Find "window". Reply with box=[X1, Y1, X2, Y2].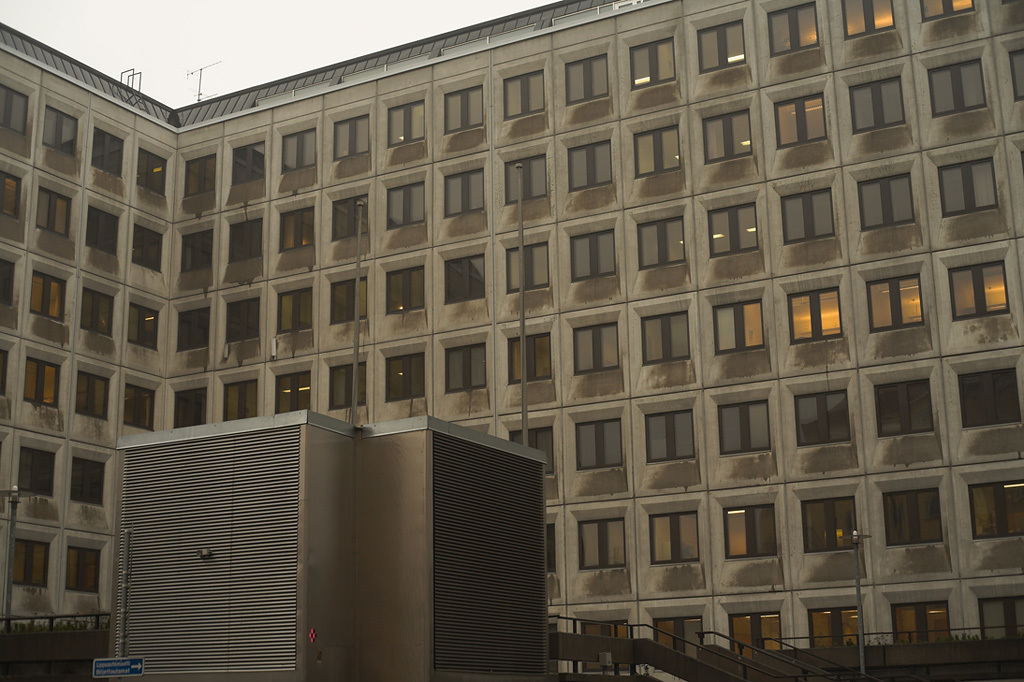
box=[387, 265, 427, 313].
